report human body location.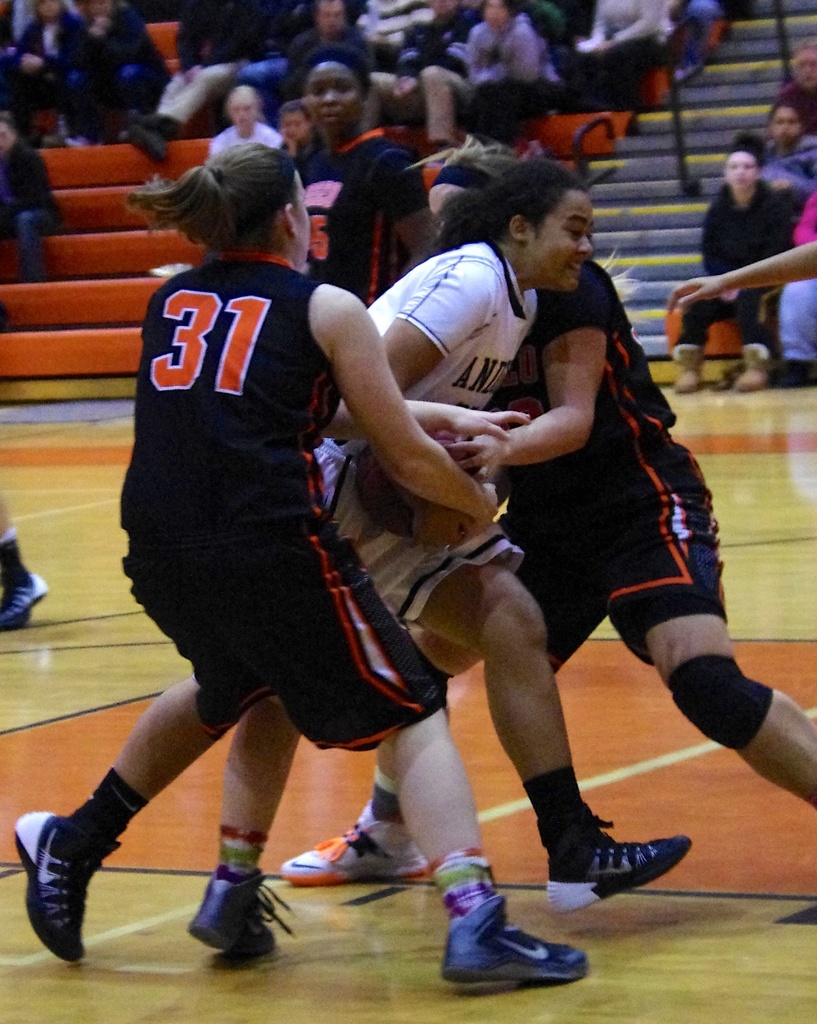
Report: left=15, top=127, right=496, bottom=968.
